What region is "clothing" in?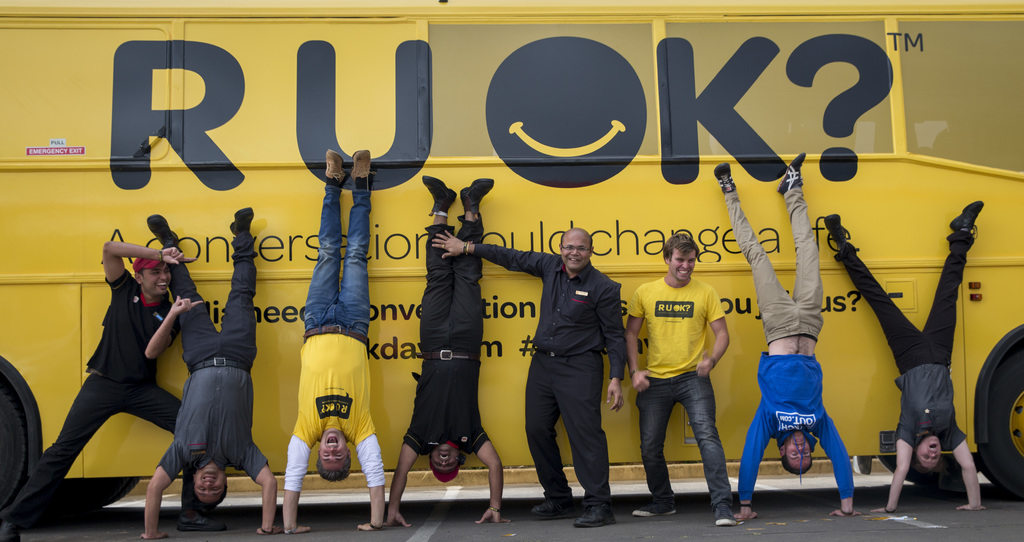
select_region(622, 275, 733, 509).
